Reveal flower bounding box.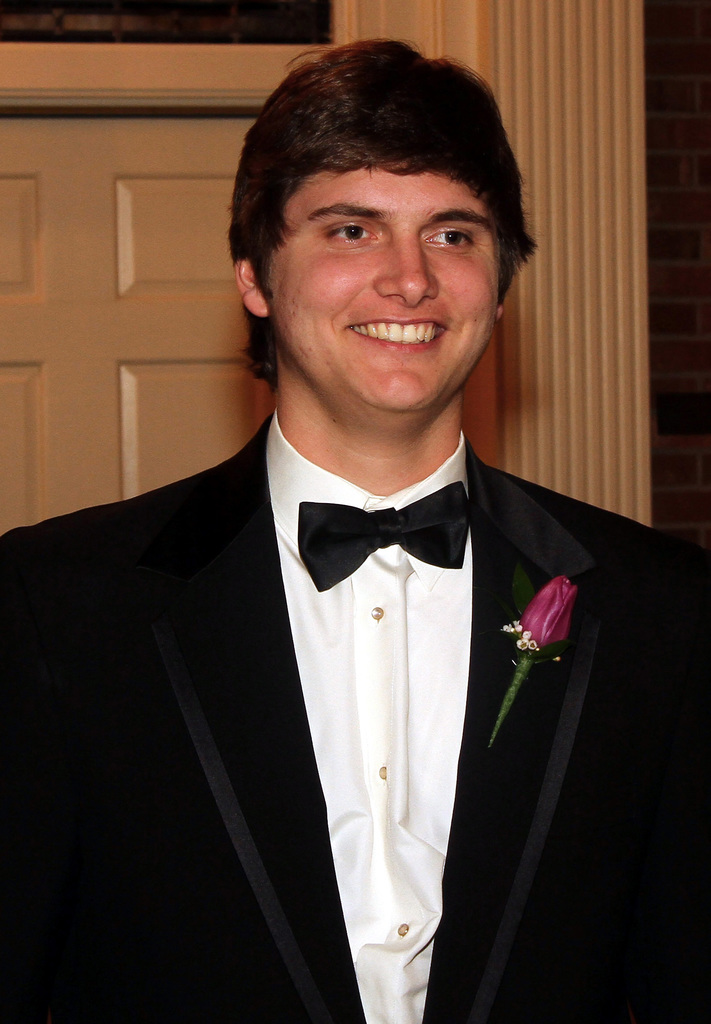
Revealed: x1=522, y1=582, x2=592, y2=673.
